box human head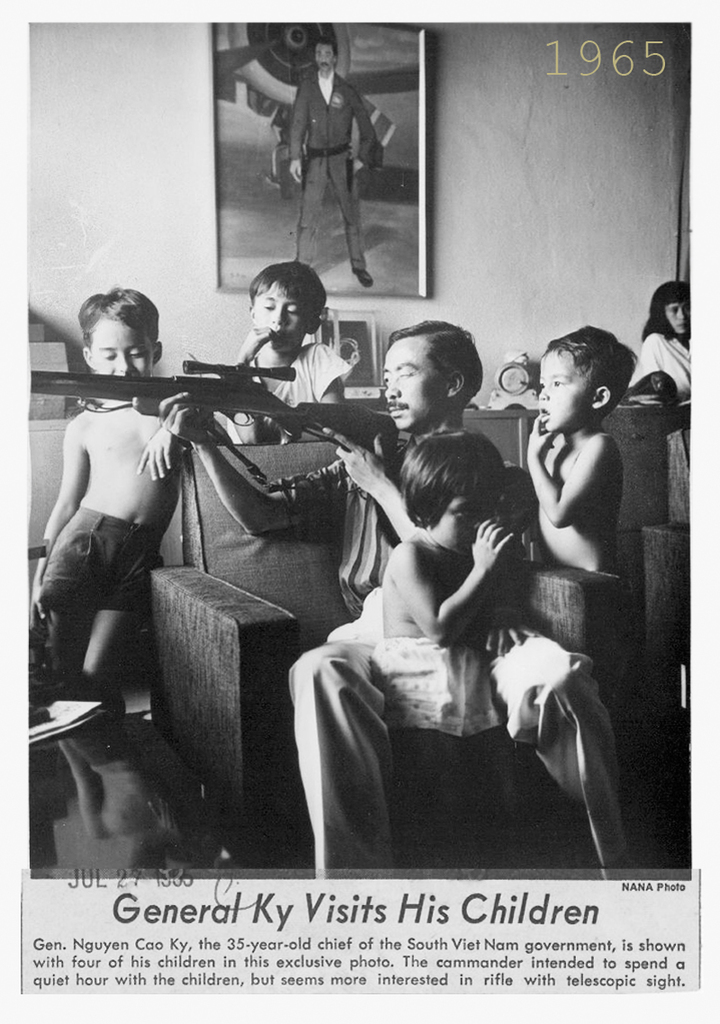
left=381, top=309, right=502, bottom=439
